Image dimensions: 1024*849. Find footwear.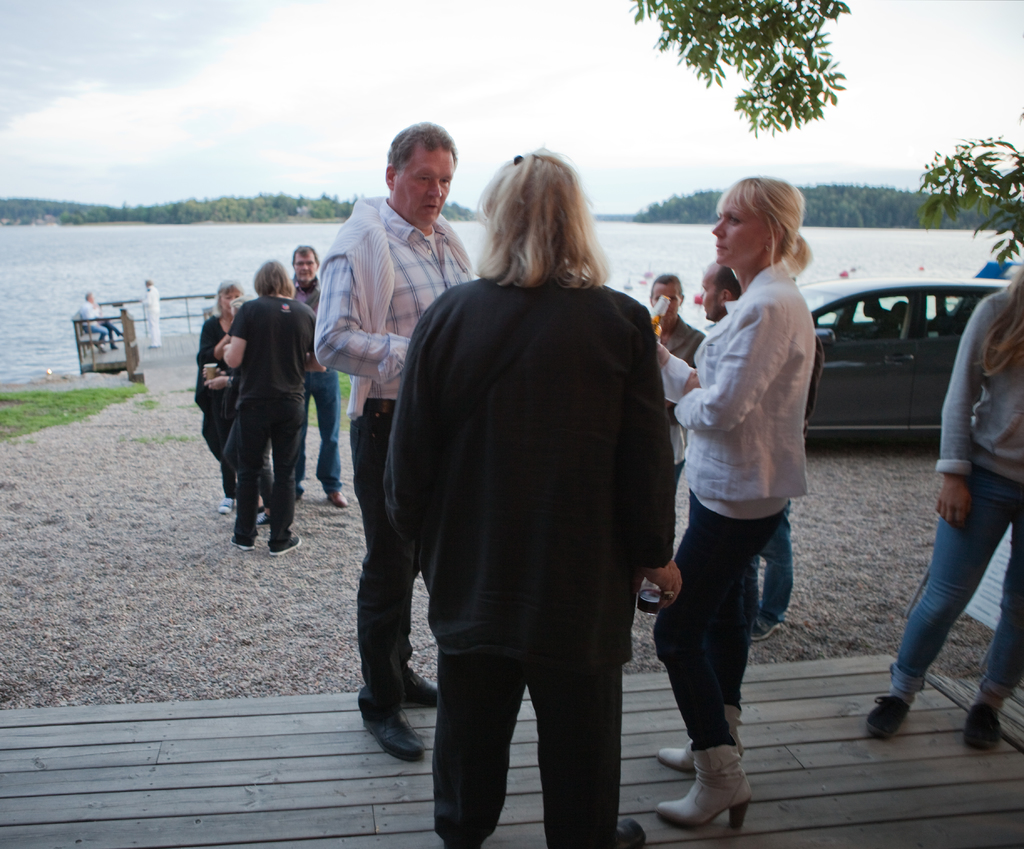
<box>962,699,1009,752</box>.
